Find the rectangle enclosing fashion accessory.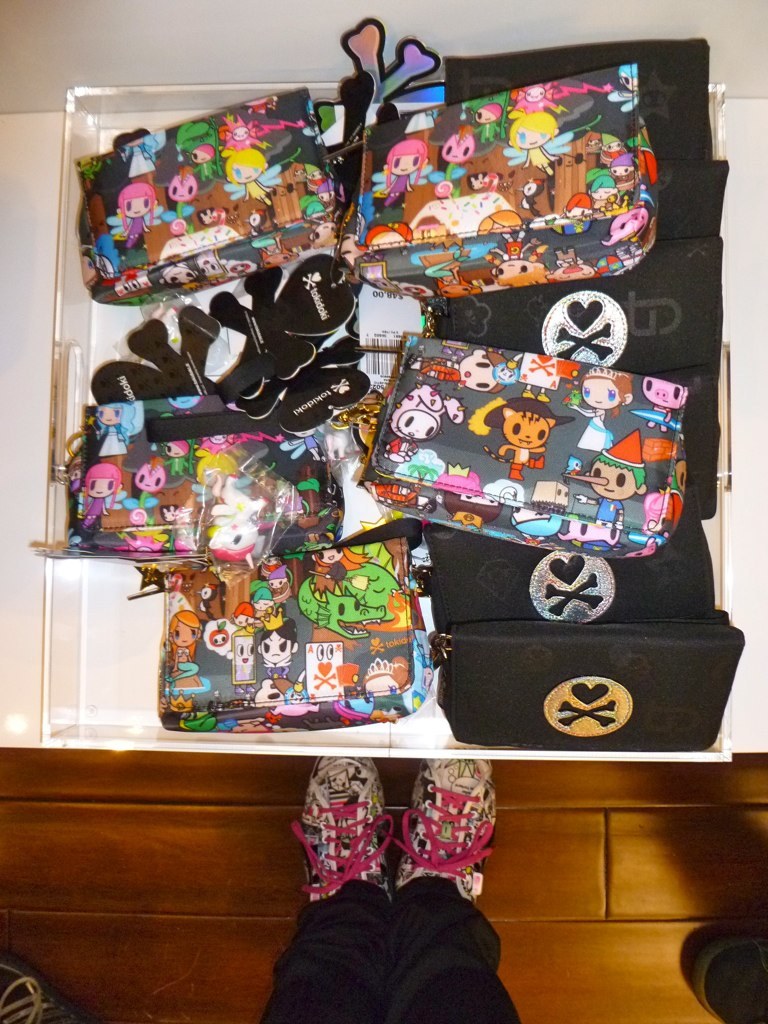
bbox=[382, 751, 497, 906].
